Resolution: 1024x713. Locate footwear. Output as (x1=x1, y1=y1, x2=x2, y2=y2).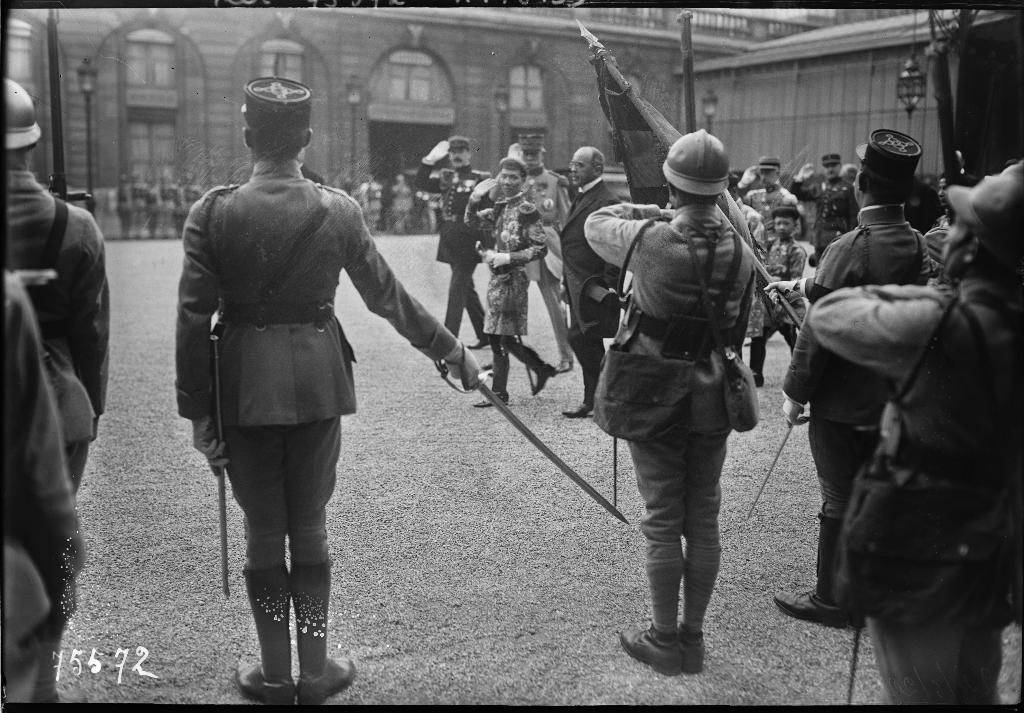
(x1=619, y1=623, x2=676, y2=678).
